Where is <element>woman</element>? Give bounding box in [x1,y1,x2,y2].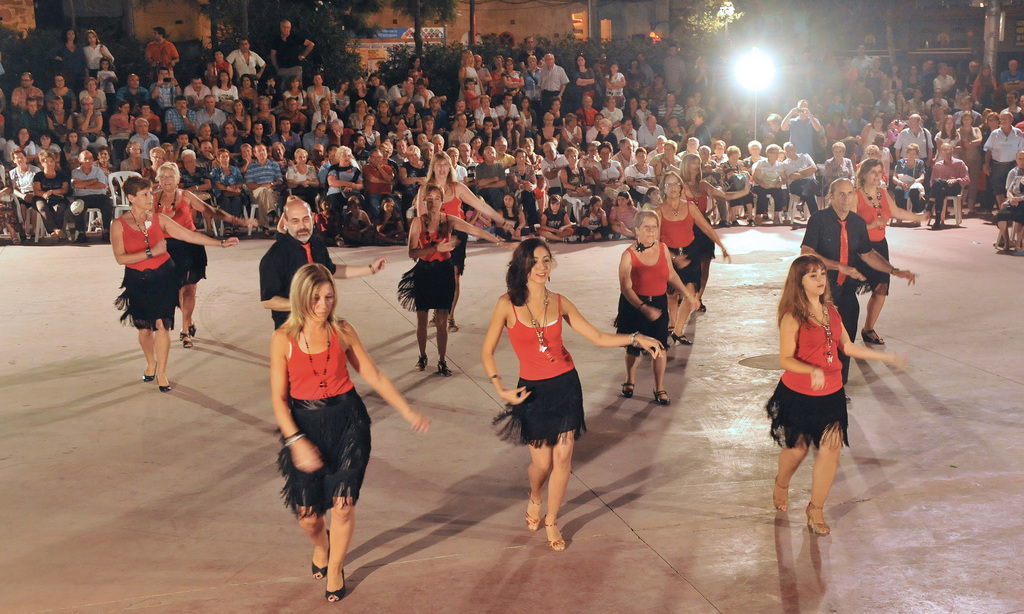
[748,143,784,227].
